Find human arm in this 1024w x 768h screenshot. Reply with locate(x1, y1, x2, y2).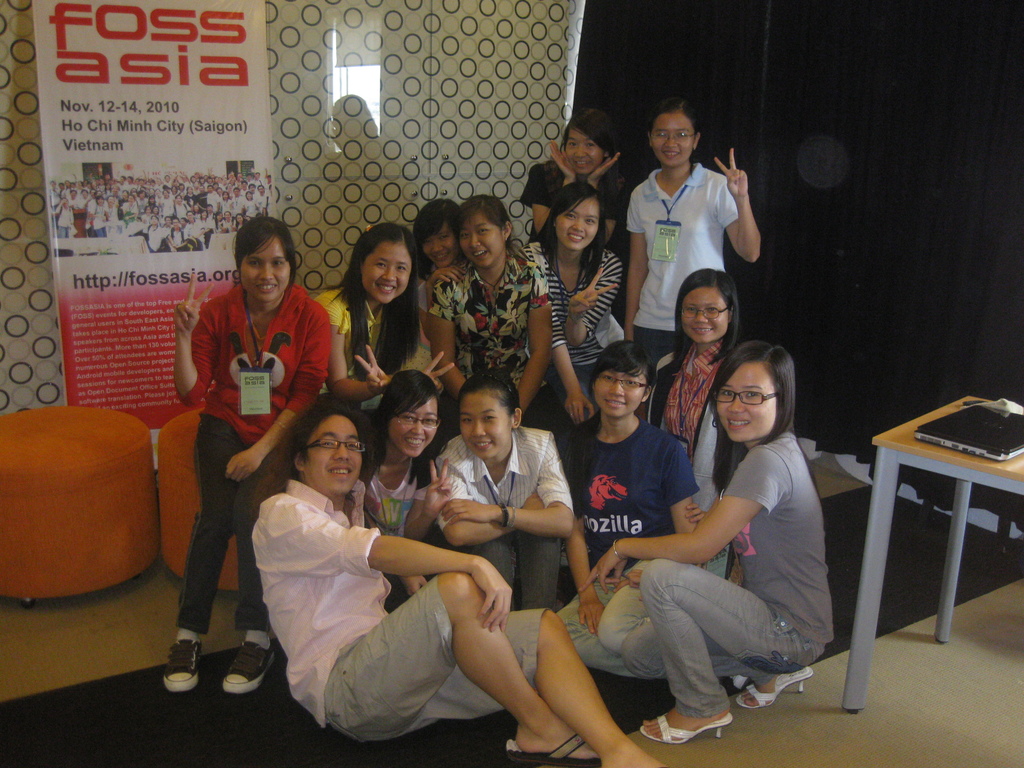
locate(417, 259, 486, 302).
